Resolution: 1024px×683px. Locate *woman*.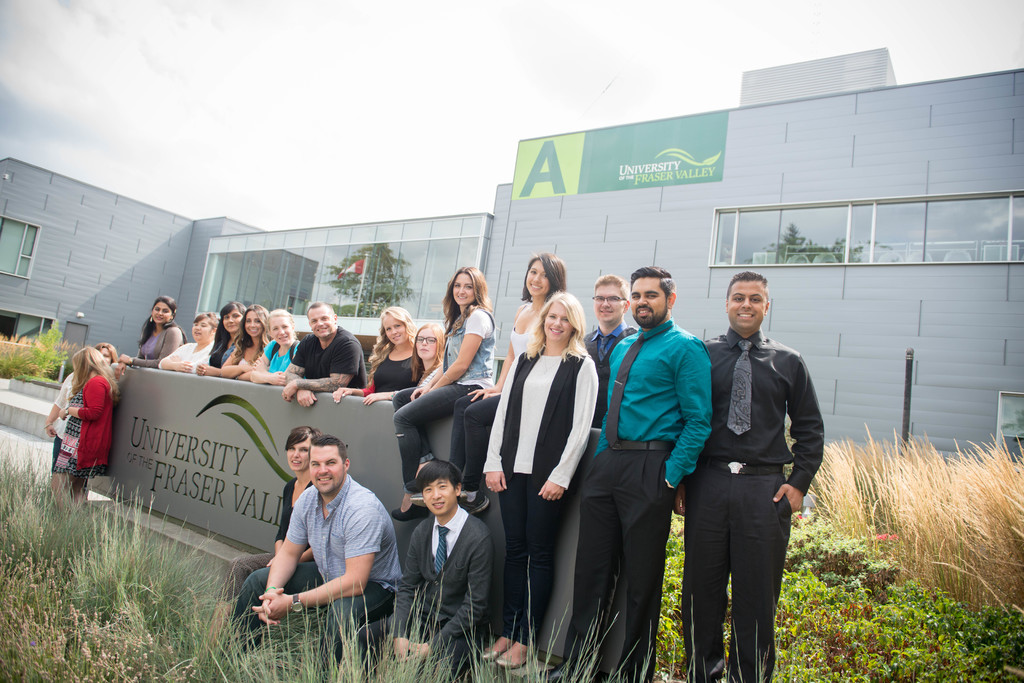
[left=193, top=425, right=323, bottom=661].
